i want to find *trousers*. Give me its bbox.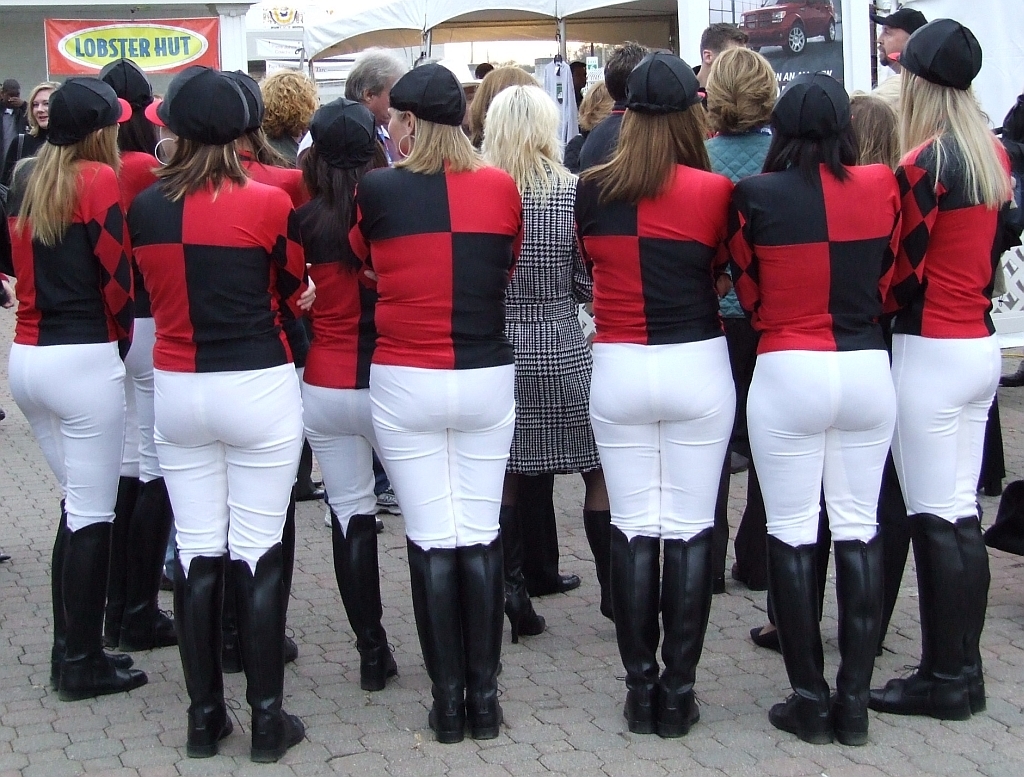
743, 350, 895, 546.
